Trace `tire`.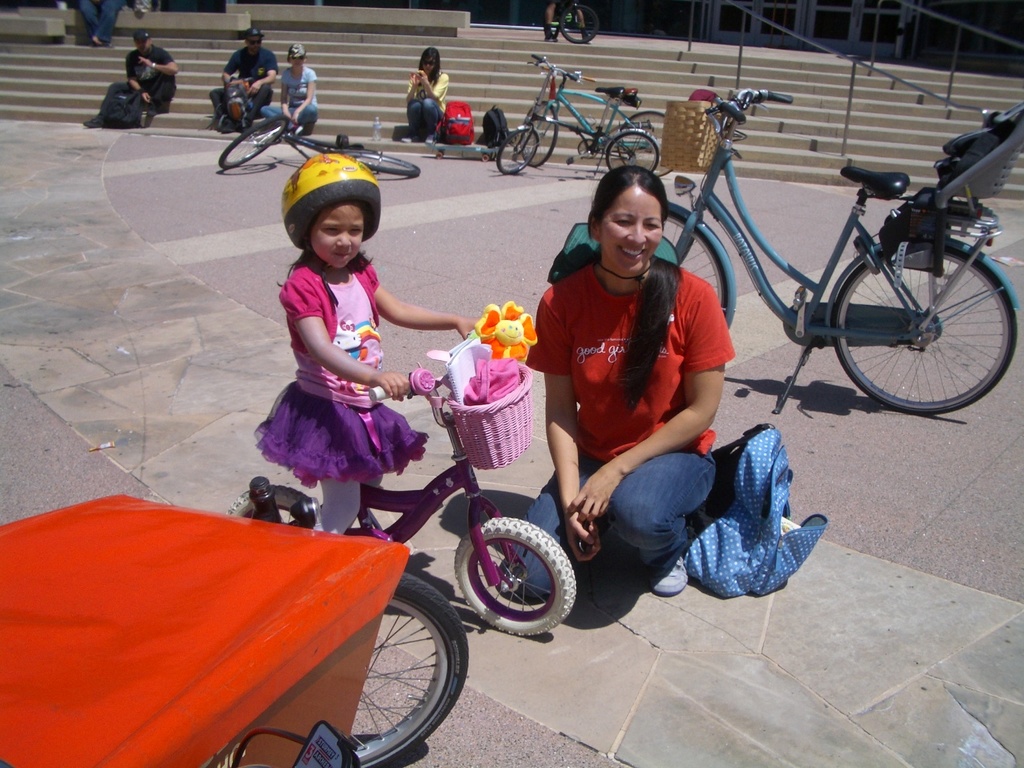
Traced to <region>834, 248, 1020, 416</region>.
